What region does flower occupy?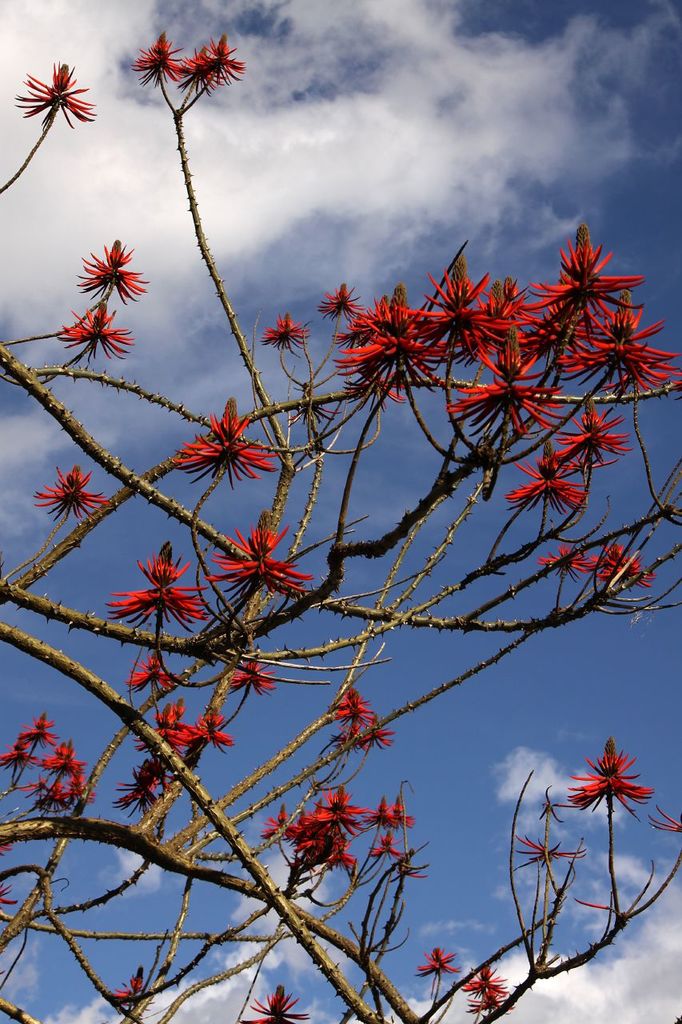
133/27/187/93.
